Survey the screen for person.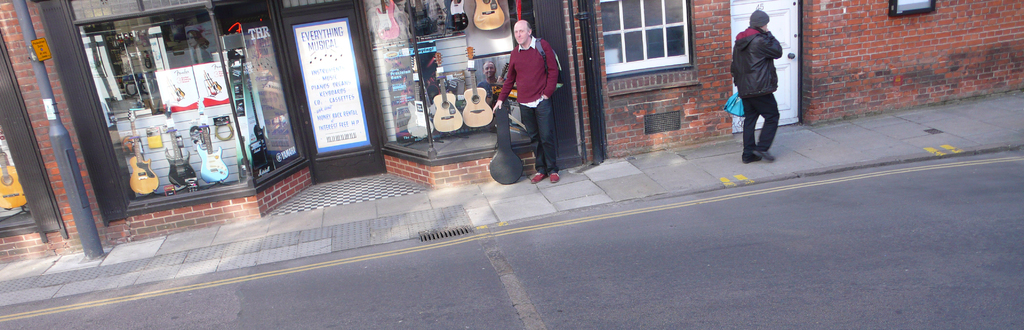
Survey found: 732/9/784/152.
